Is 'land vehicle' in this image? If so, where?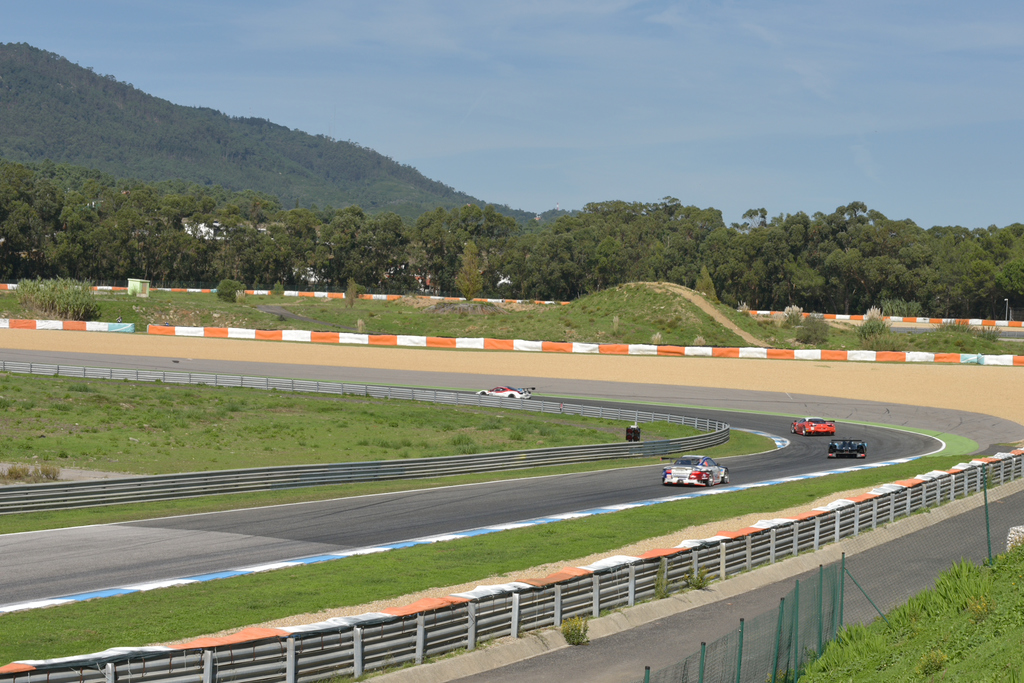
Yes, at BBox(826, 436, 867, 460).
